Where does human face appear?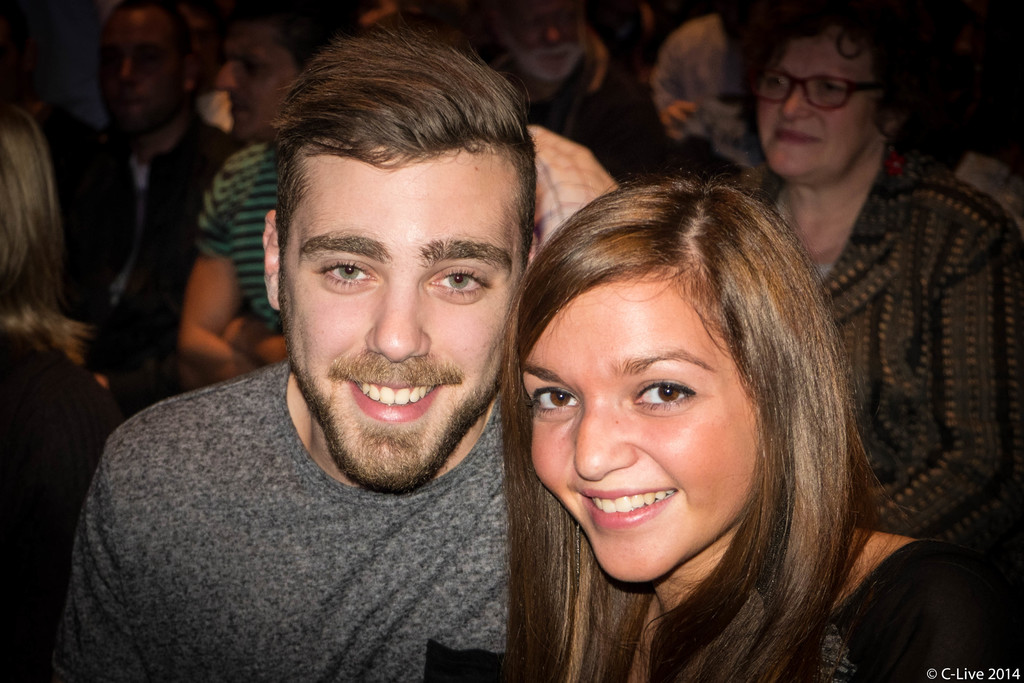
Appears at box(760, 27, 879, 181).
